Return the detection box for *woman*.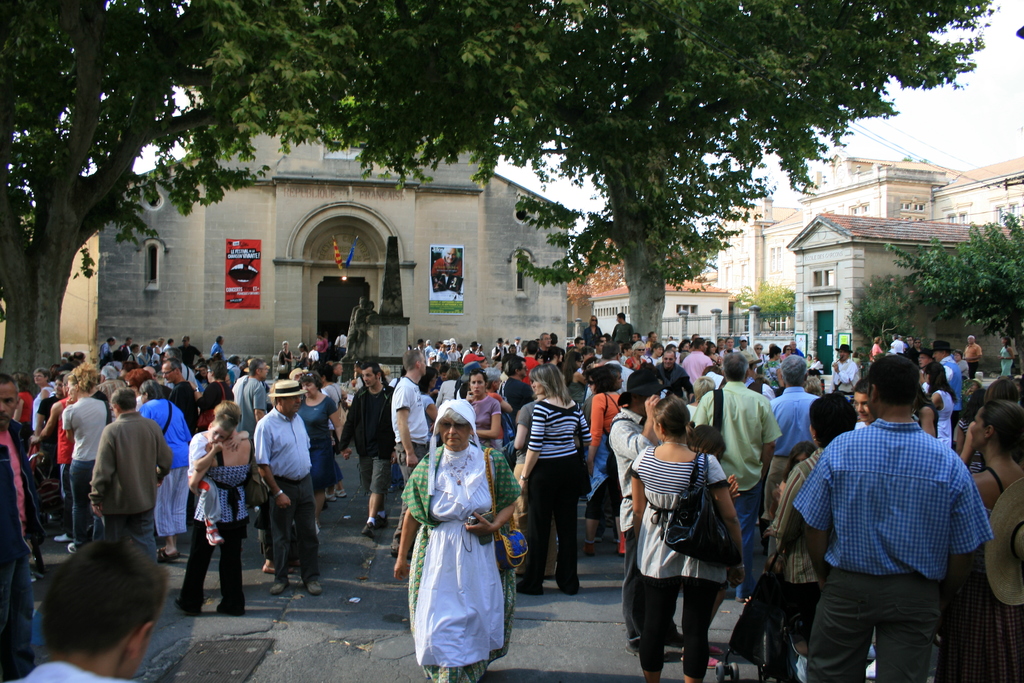
[582, 317, 601, 348].
